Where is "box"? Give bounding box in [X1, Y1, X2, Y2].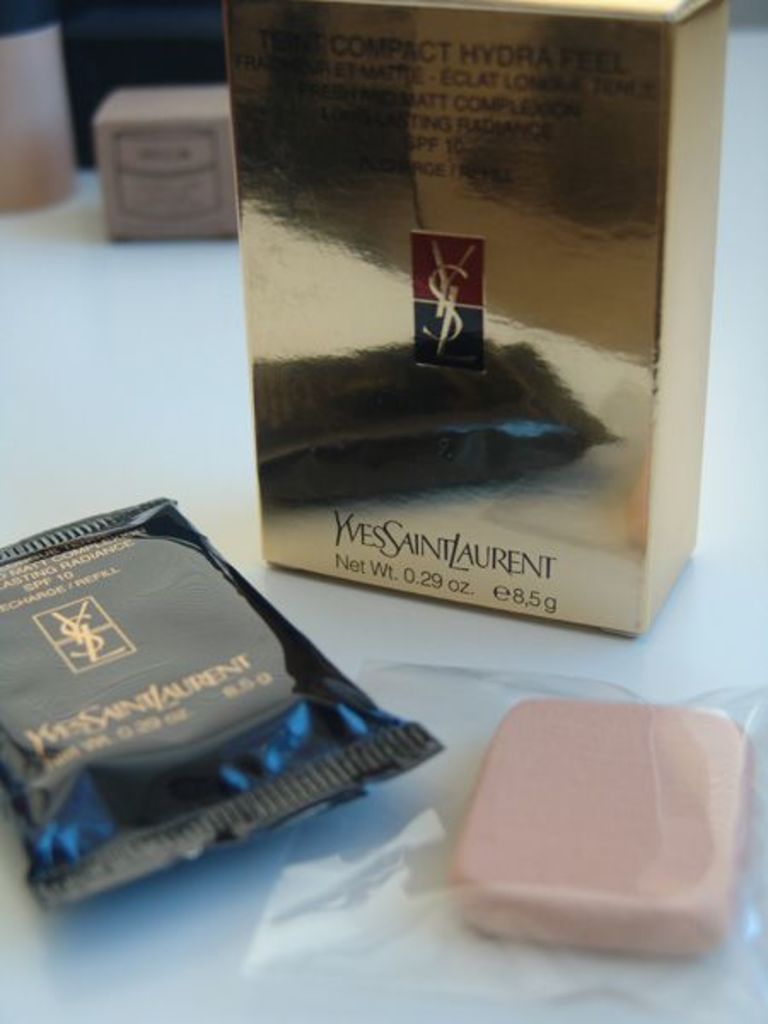
[215, 0, 732, 635].
